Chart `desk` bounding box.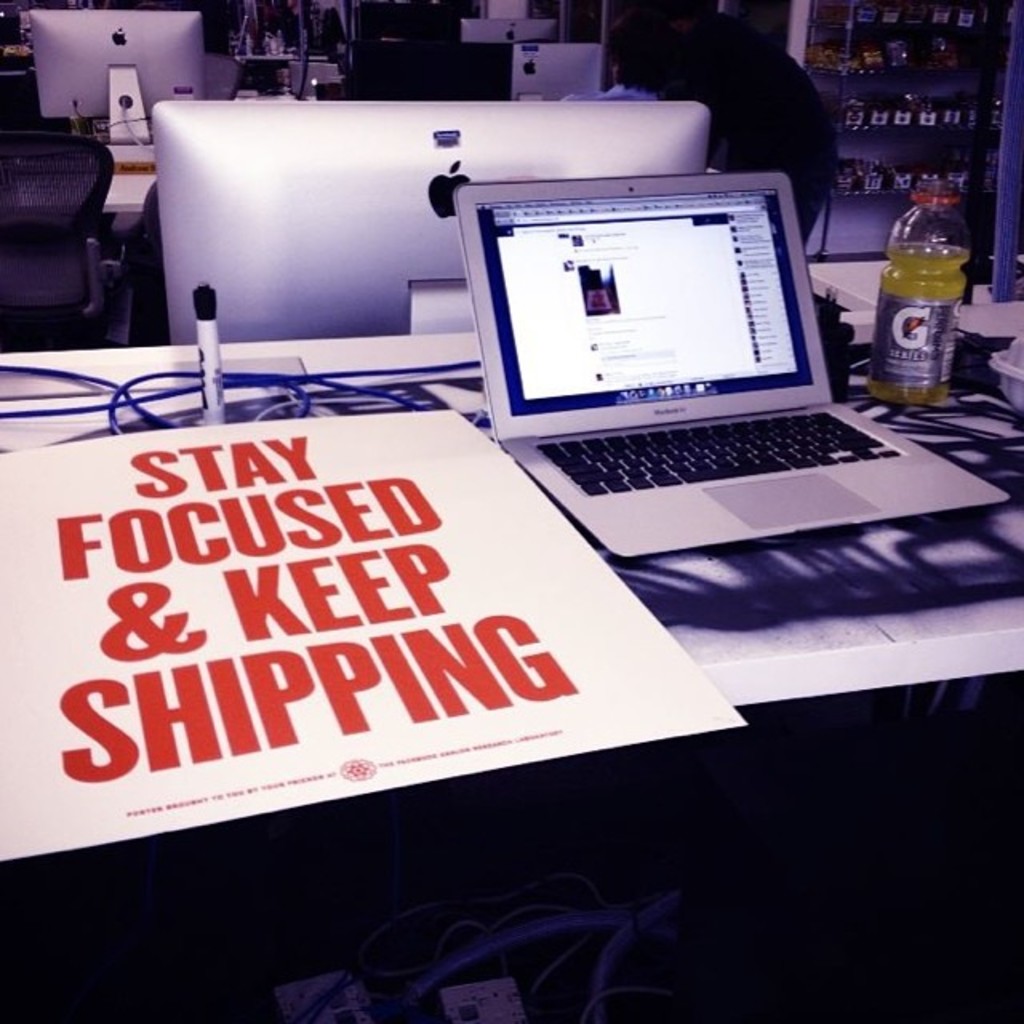
Charted: bbox=[0, 336, 1022, 674].
